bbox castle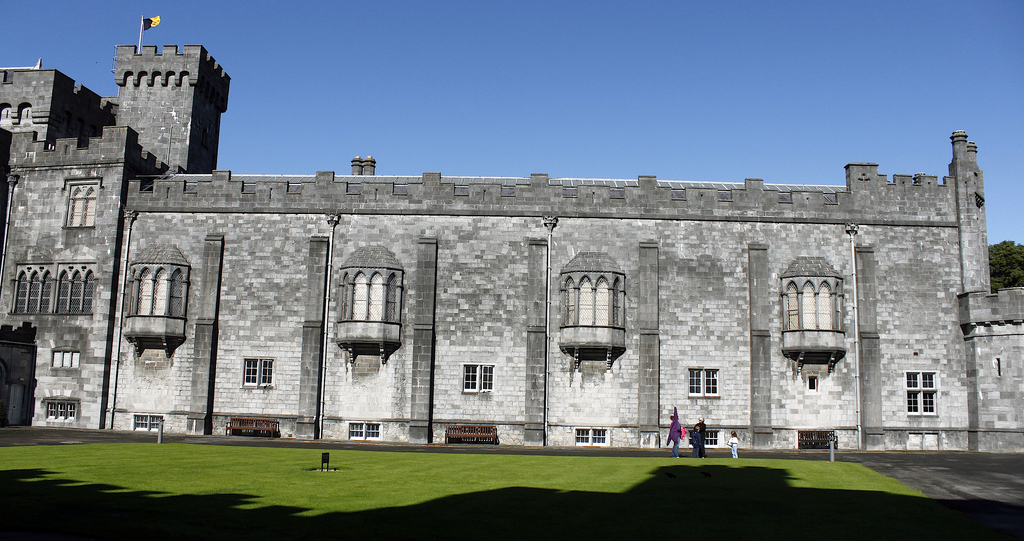
<box>0,5,1023,455</box>
